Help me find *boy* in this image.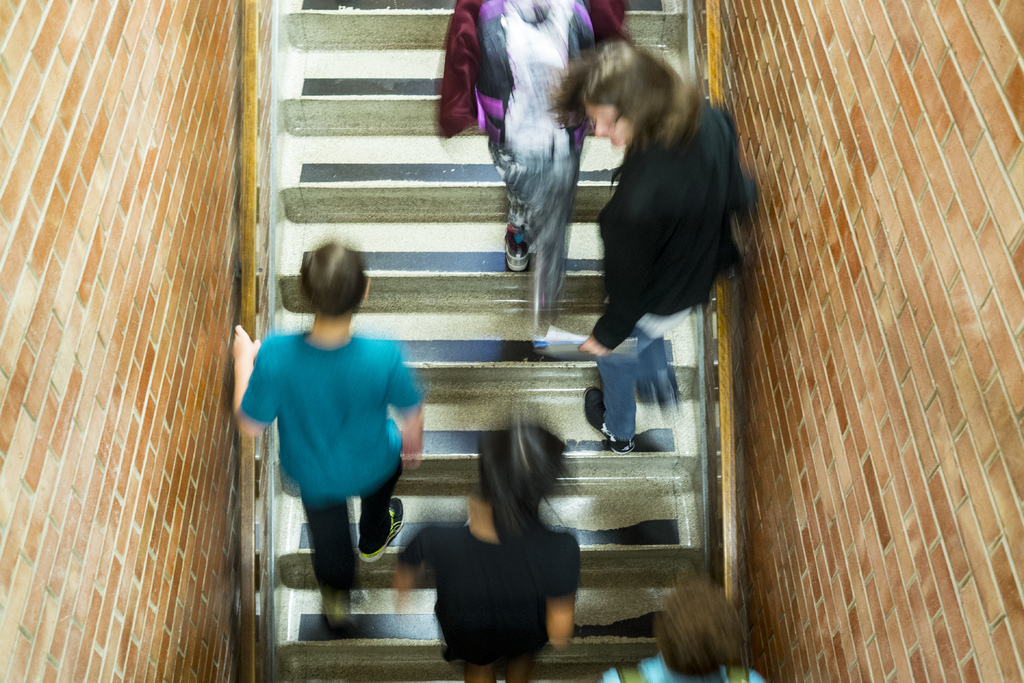
Found it: left=218, top=238, right=435, bottom=645.
